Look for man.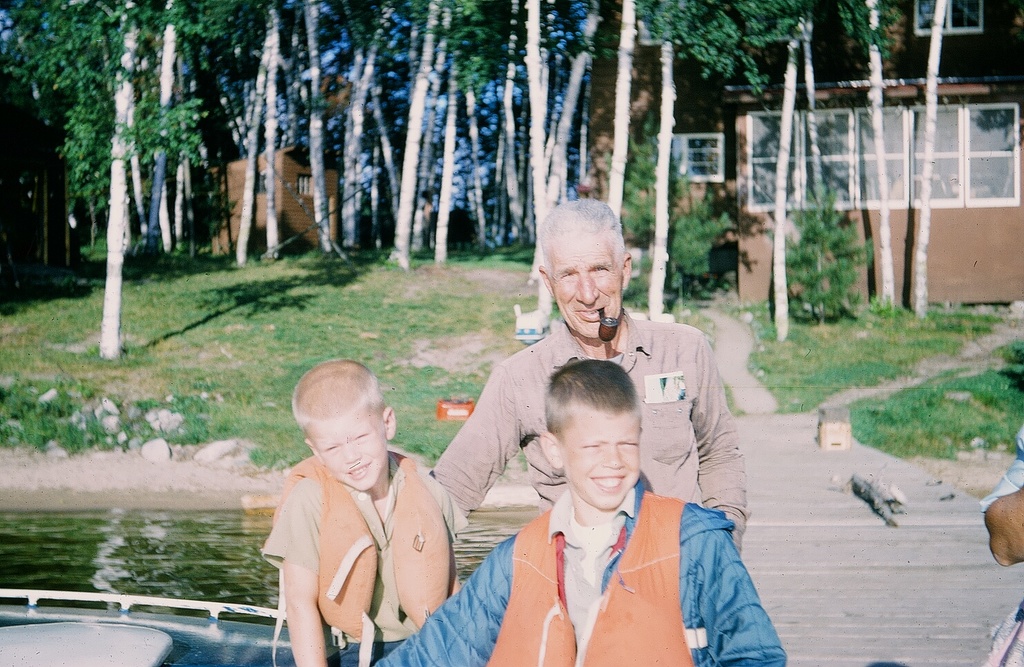
Found: locate(980, 420, 1023, 666).
